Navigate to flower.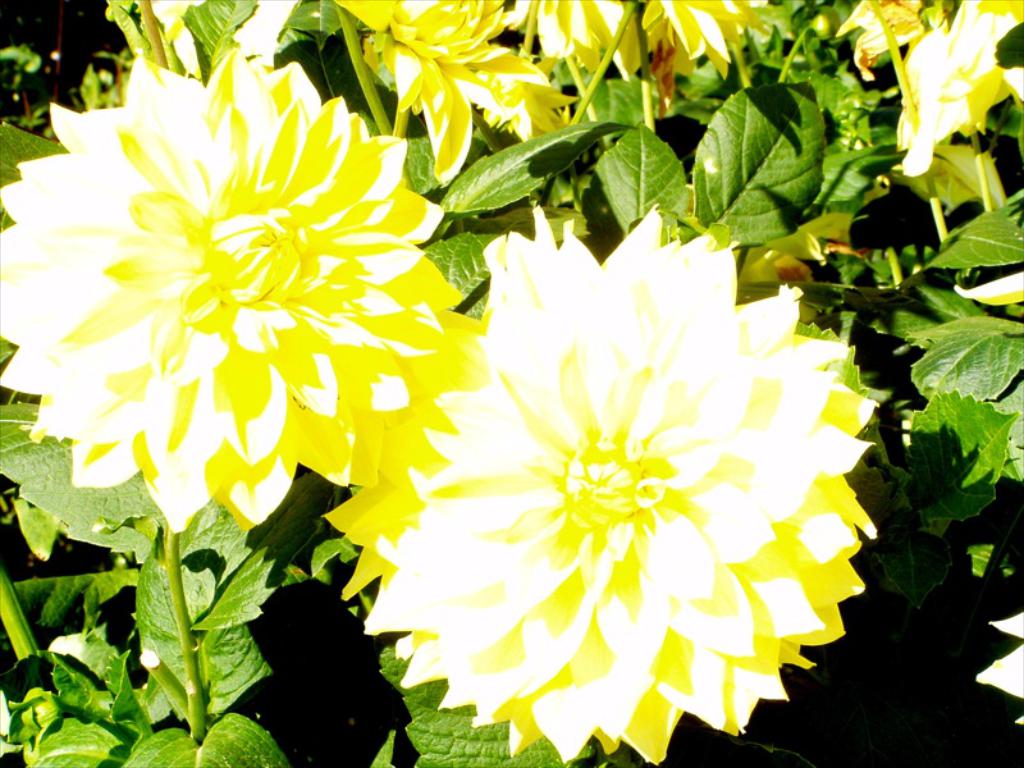
Navigation target: left=0, top=45, right=447, bottom=534.
